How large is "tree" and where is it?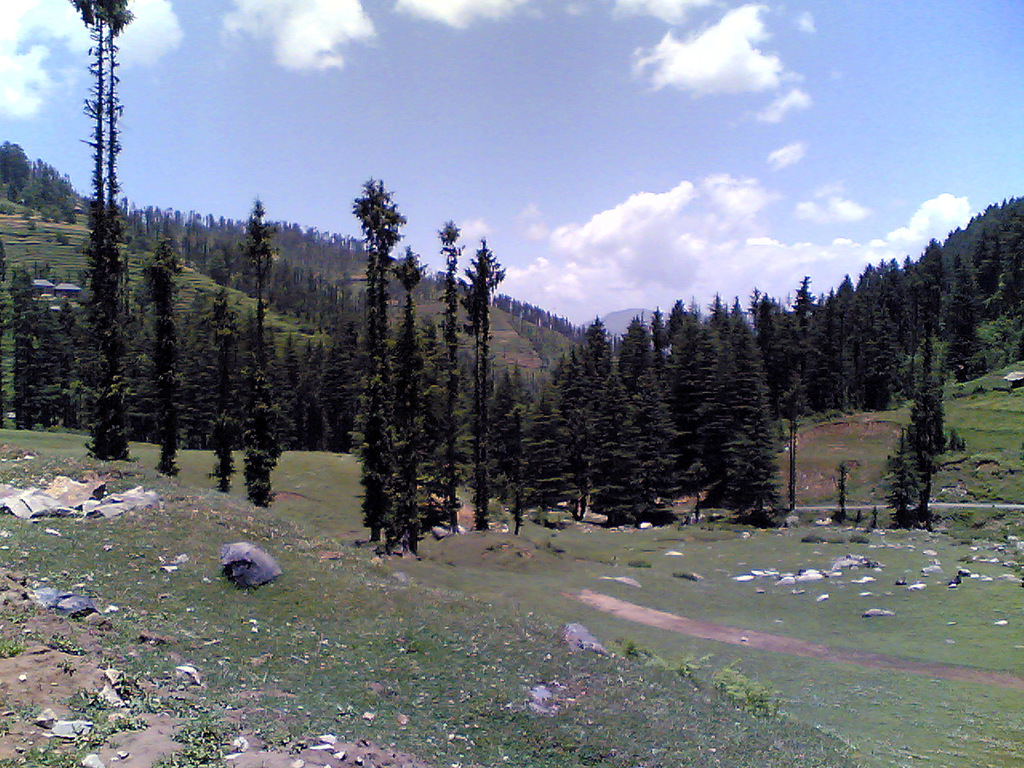
Bounding box: [left=984, top=198, right=1023, bottom=367].
